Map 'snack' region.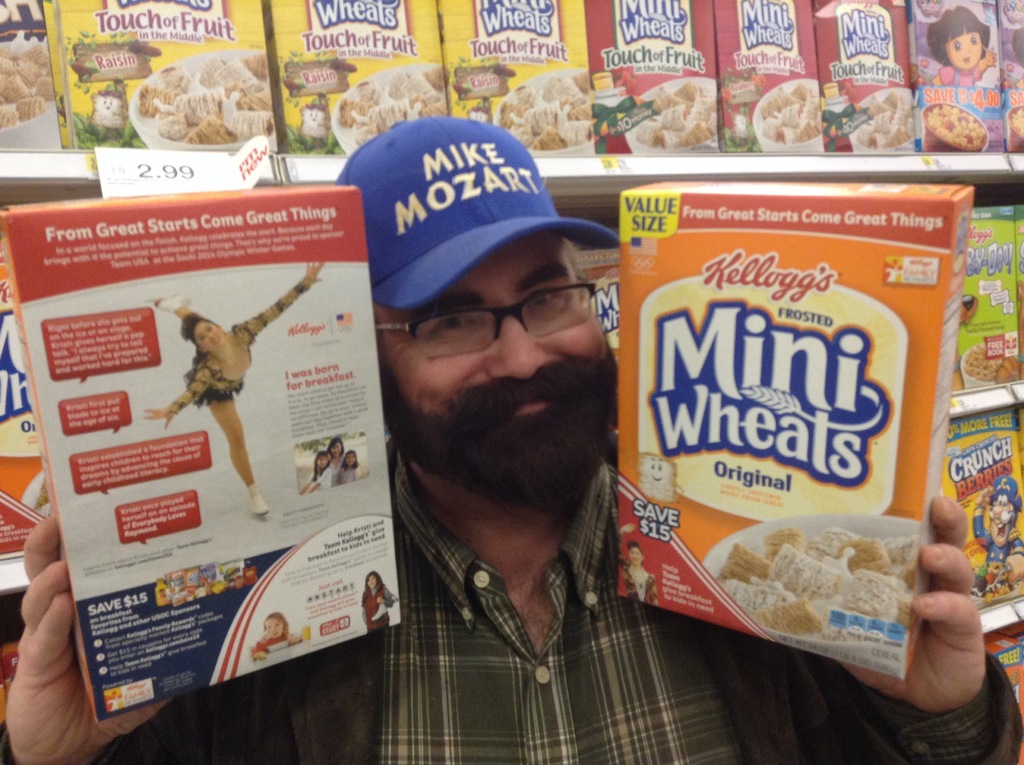
Mapped to BBox(1004, 6, 1022, 150).
